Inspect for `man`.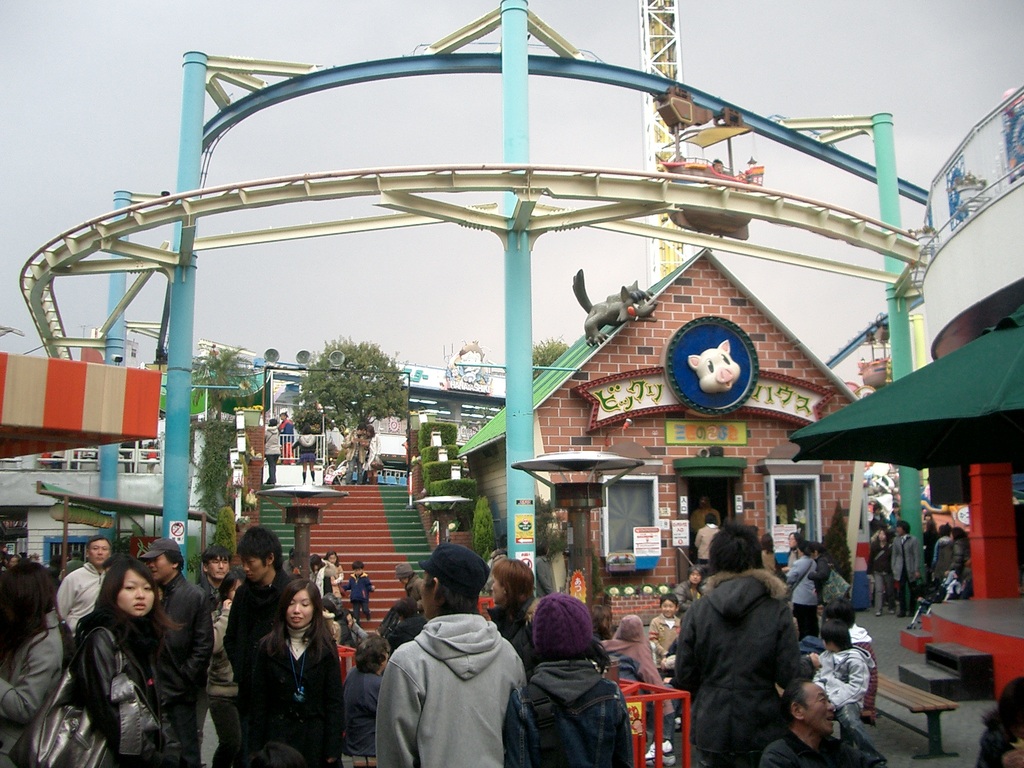
Inspection: bbox=[222, 526, 296, 738].
